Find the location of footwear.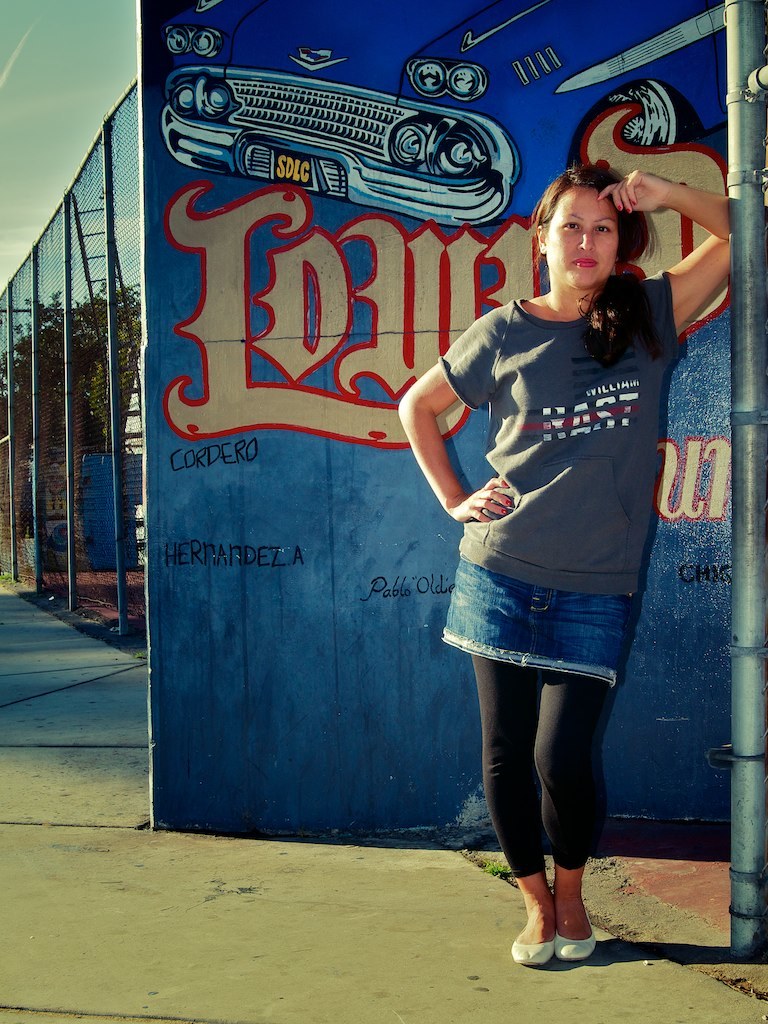
Location: 545, 919, 597, 960.
